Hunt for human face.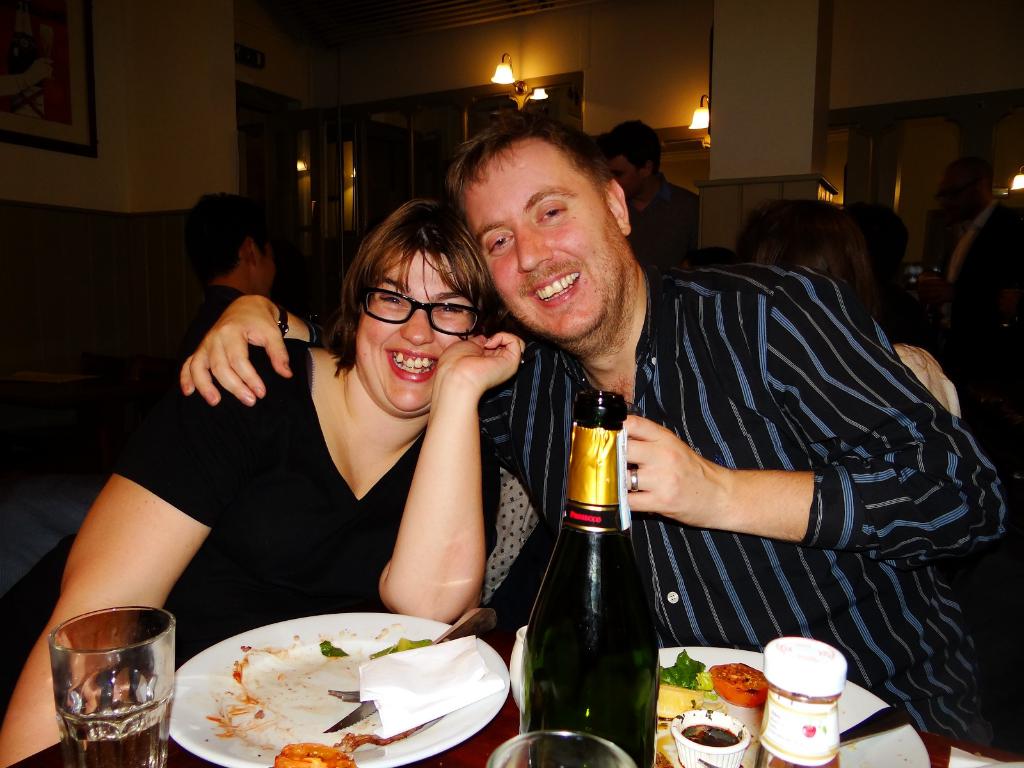
Hunted down at {"x1": 355, "y1": 257, "x2": 486, "y2": 405}.
